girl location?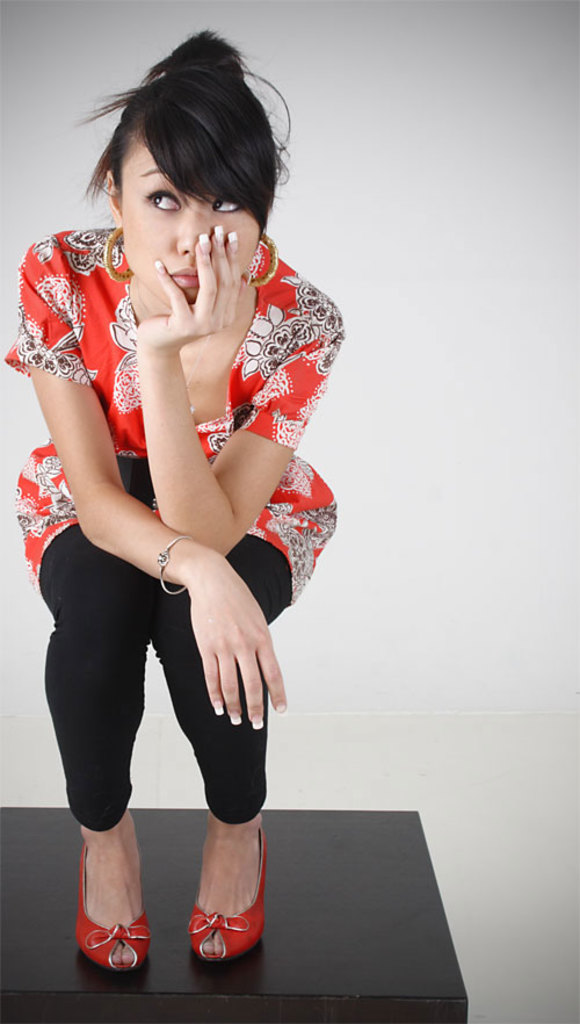
(150,525,291,961)
